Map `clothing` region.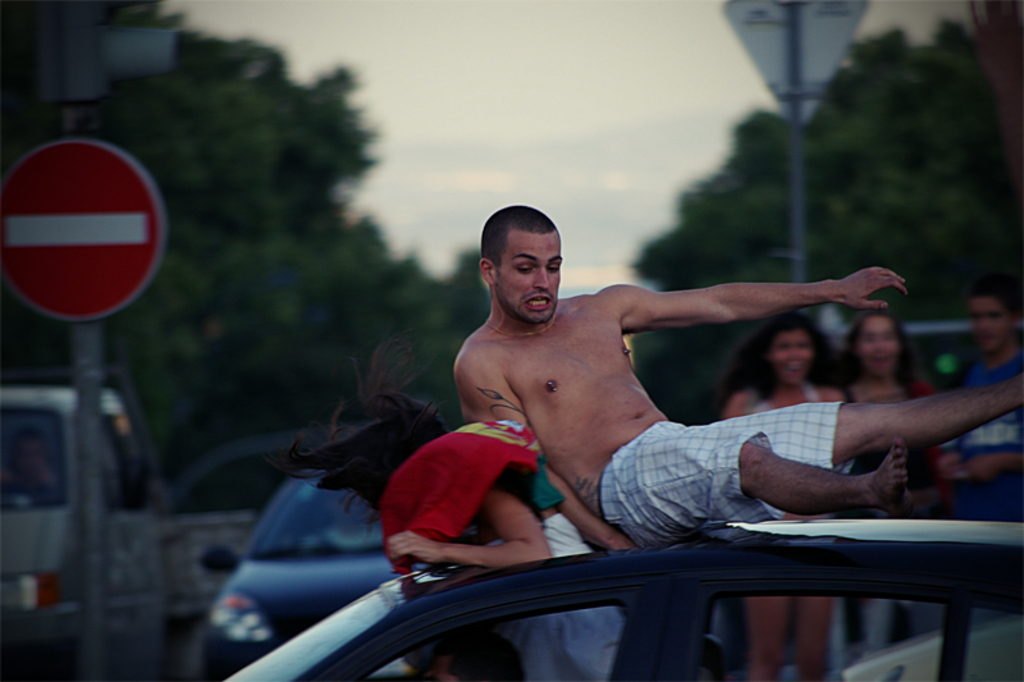
Mapped to l=748, t=375, r=836, b=420.
